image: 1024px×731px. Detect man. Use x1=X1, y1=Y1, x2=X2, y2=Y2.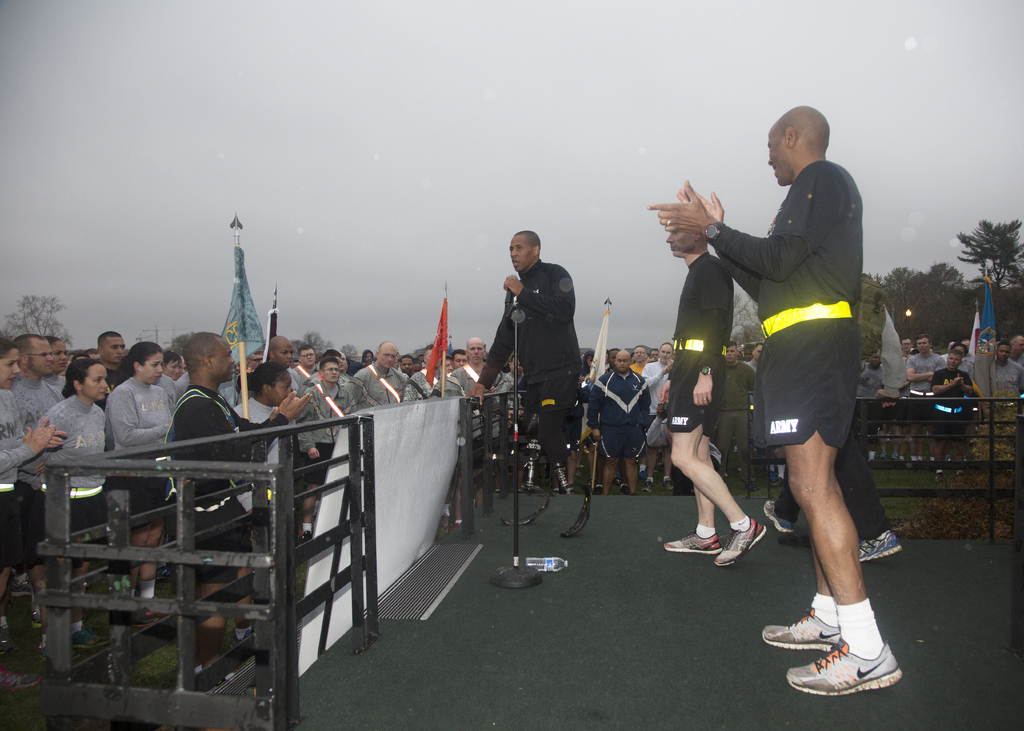
x1=463, y1=233, x2=591, y2=548.
